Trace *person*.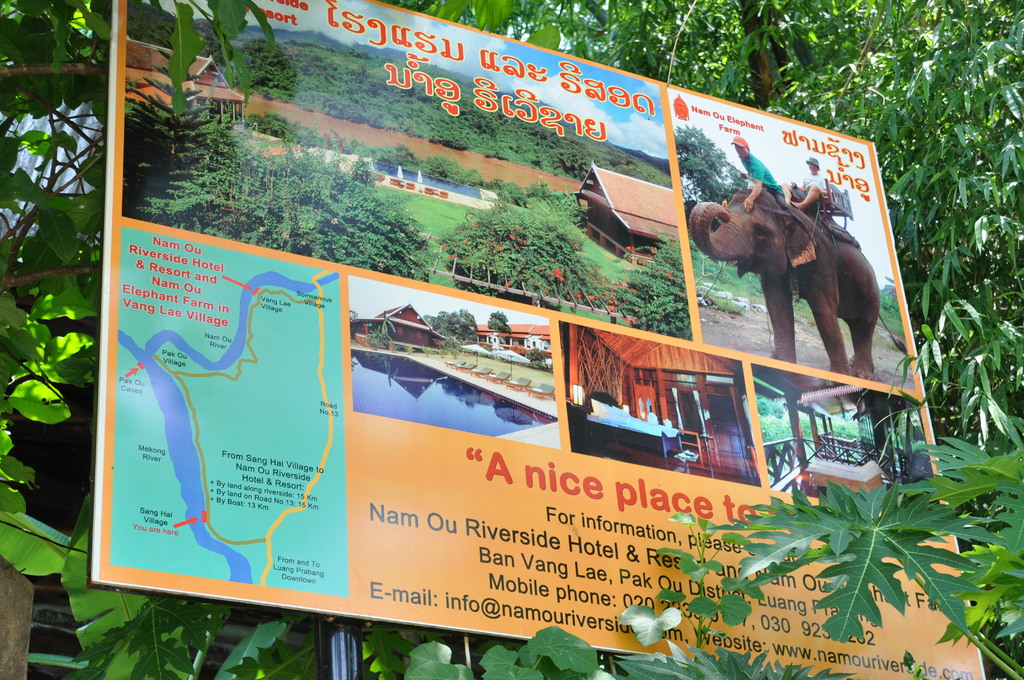
Traced to x1=728, y1=134, x2=831, y2=266.
